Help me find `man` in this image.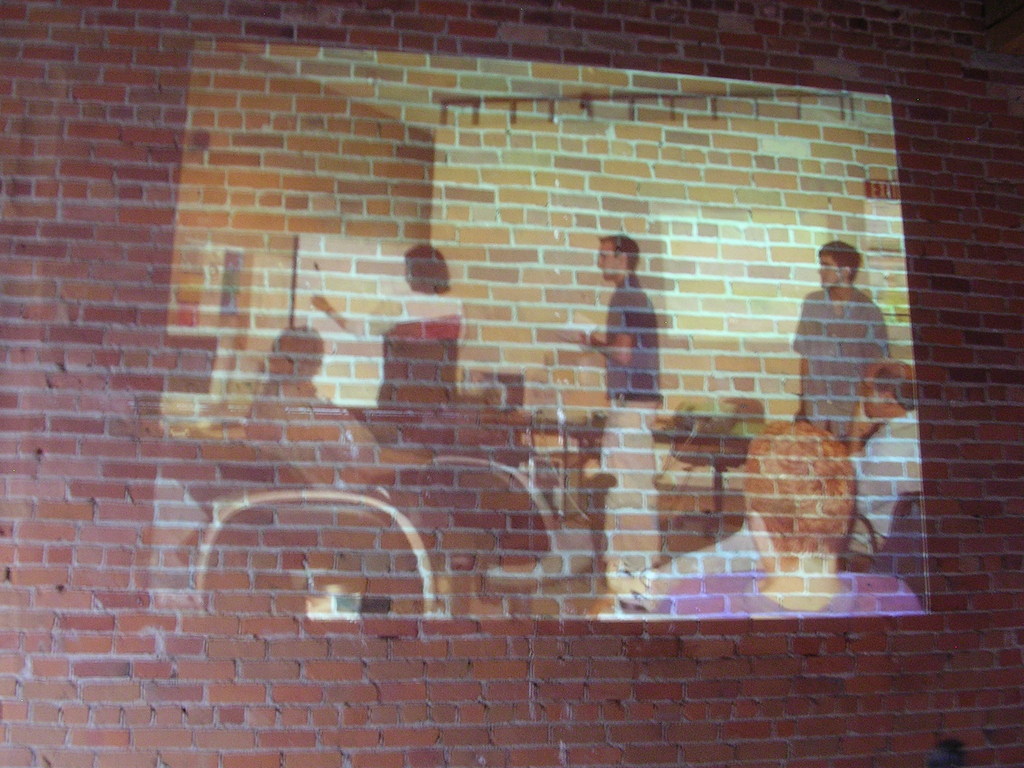
Found it: box=[570, 235, 652, 591].
